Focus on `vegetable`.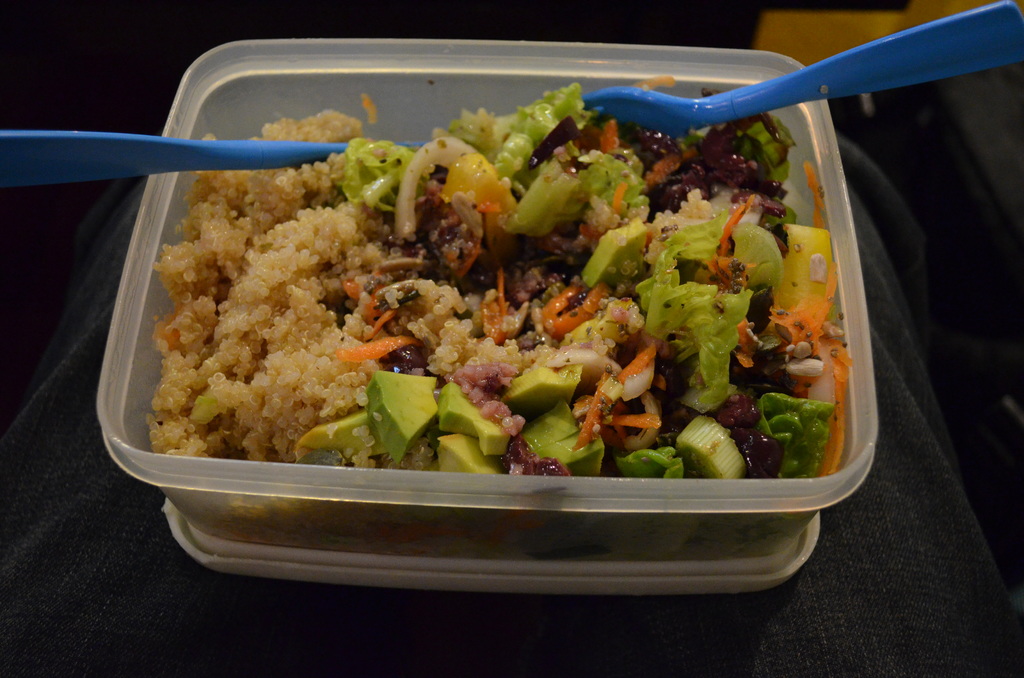
Focused at Rect(669, 412, 753, 485).
